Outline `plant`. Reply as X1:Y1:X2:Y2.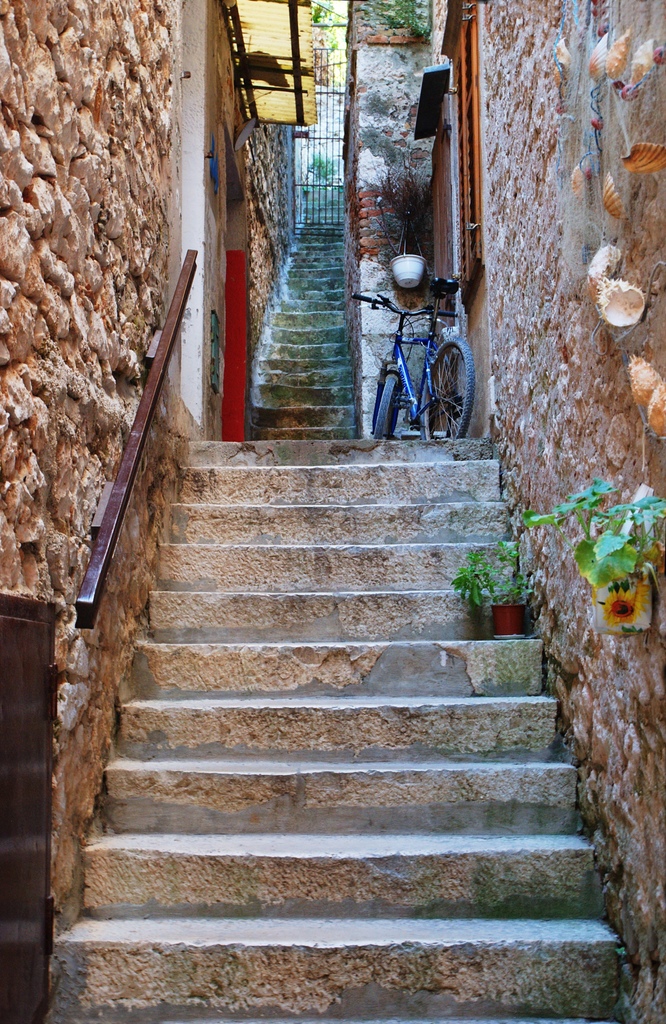
462:533:533:619.
